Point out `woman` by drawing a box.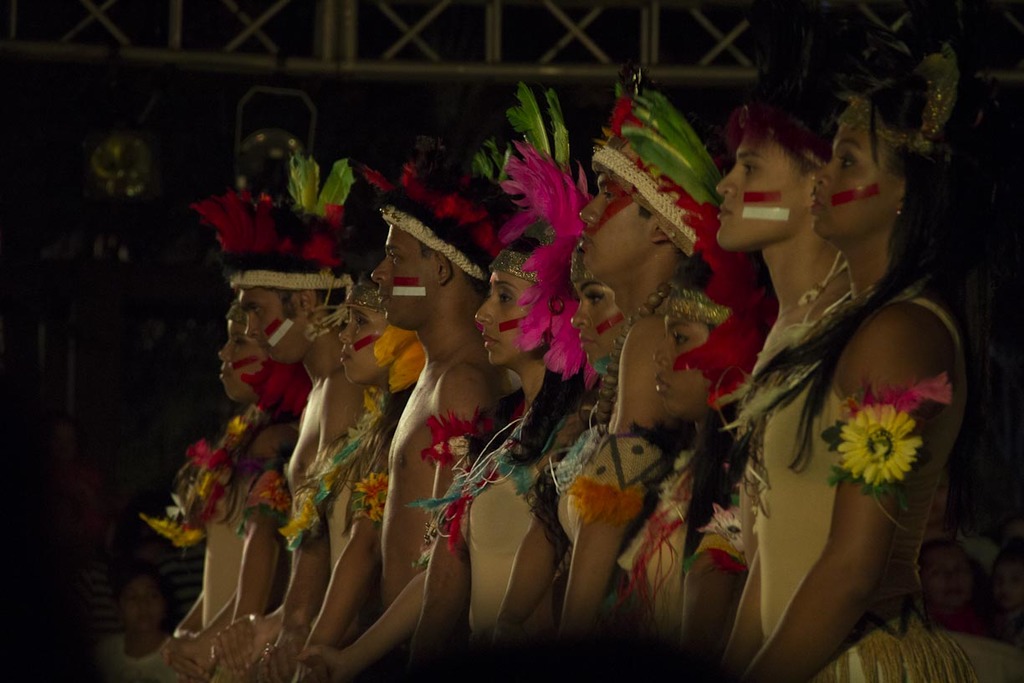
[x1=631, y1=239, x2=774, y2=682].
